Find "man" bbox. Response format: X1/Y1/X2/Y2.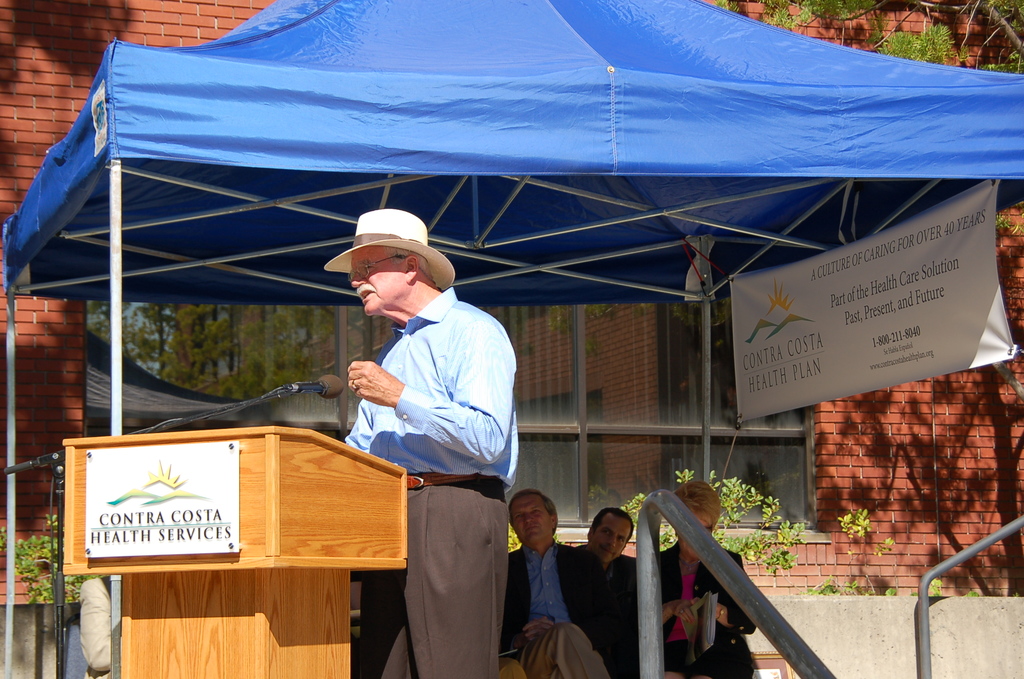
314/204/532/650.
